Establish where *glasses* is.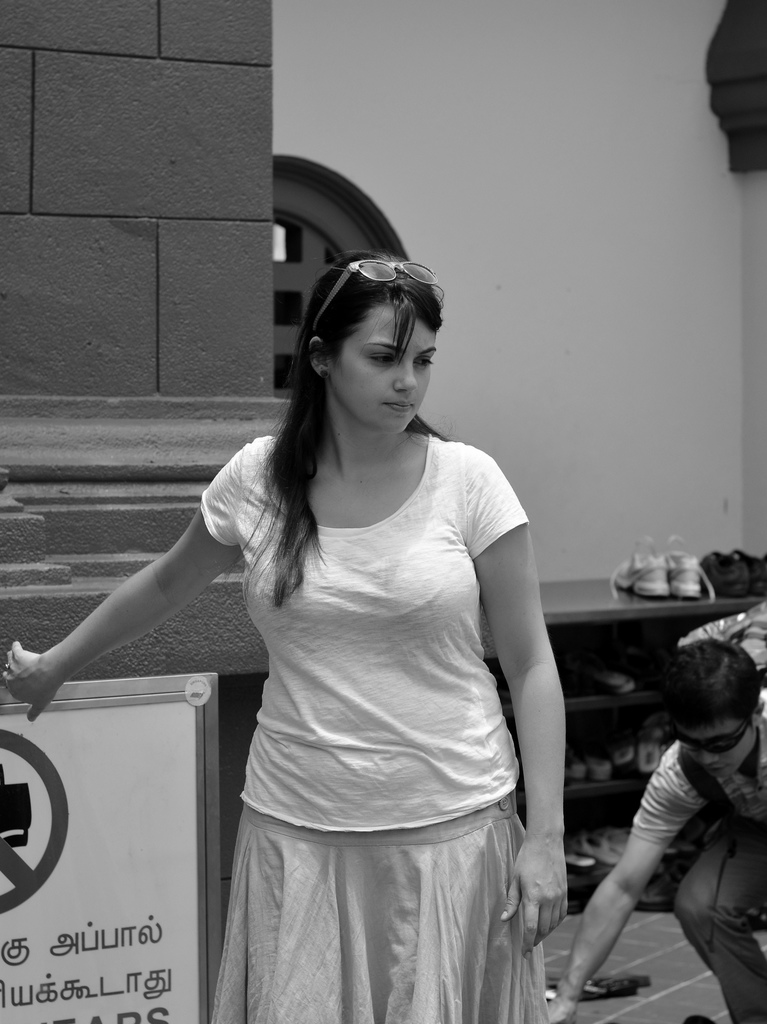
Established at bbox(311, 255, 441, 339).
